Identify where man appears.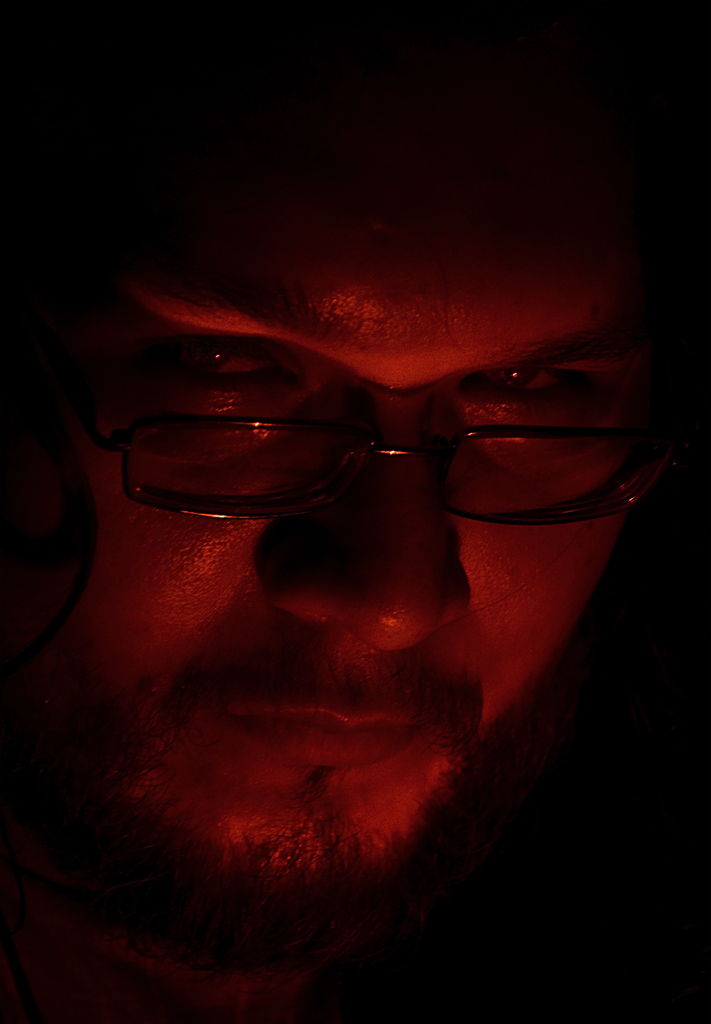
Appears at (left=0, top=136, right=710, bottom=996).
